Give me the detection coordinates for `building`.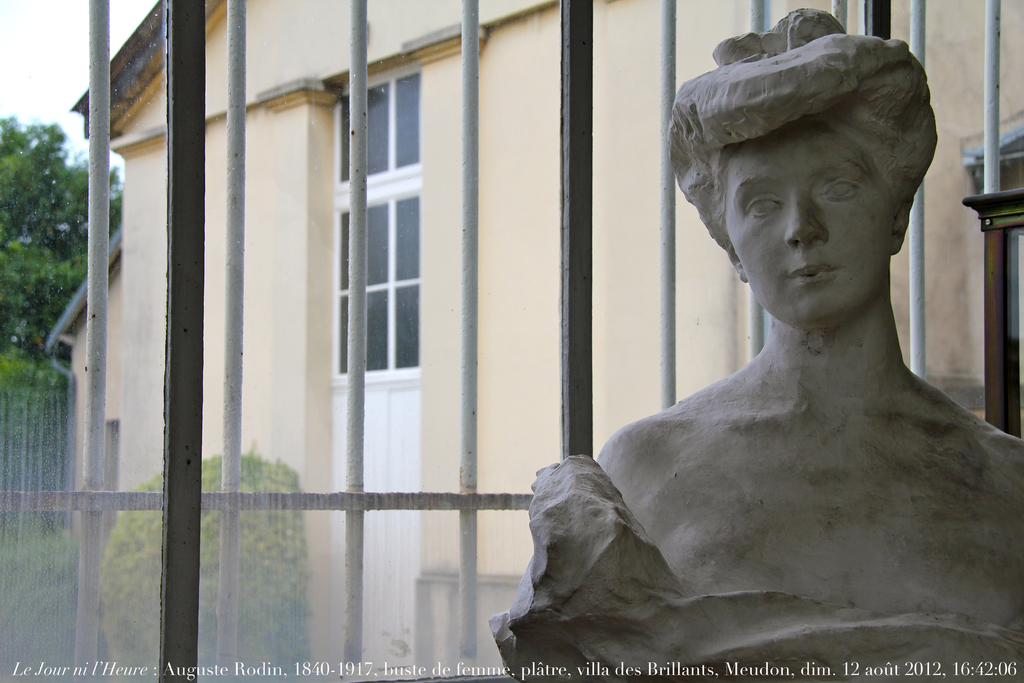
[43, 0, 1023, 682].
